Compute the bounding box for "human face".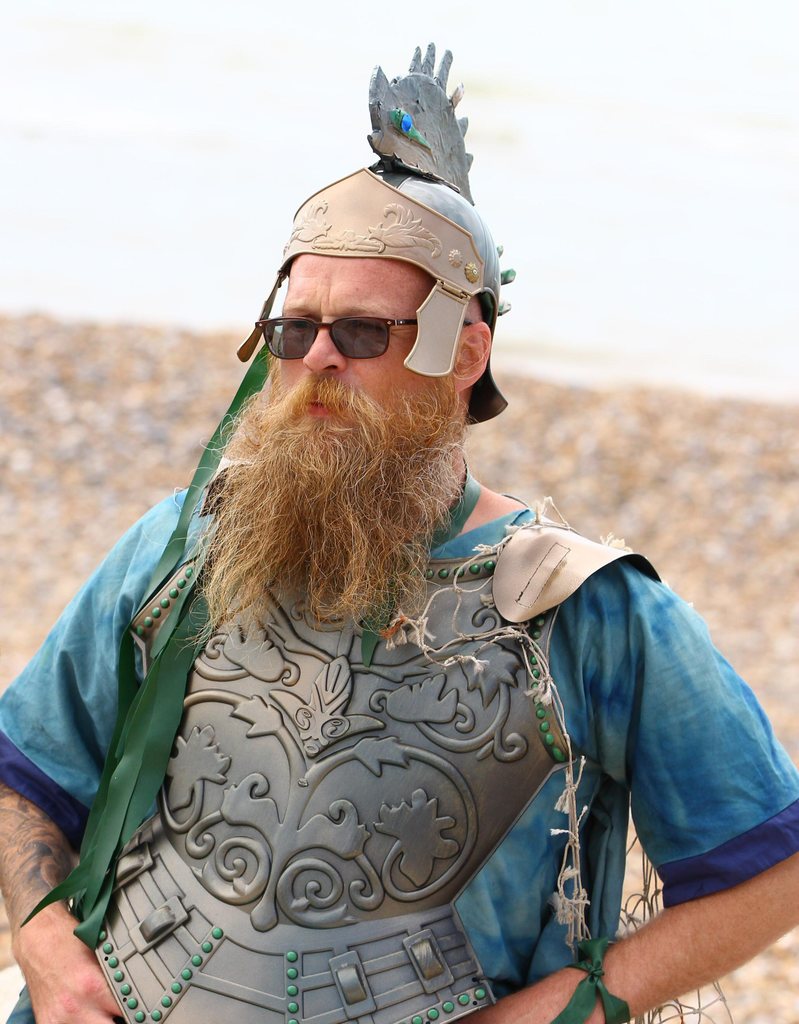
detection(277, 257, 456, 479).
